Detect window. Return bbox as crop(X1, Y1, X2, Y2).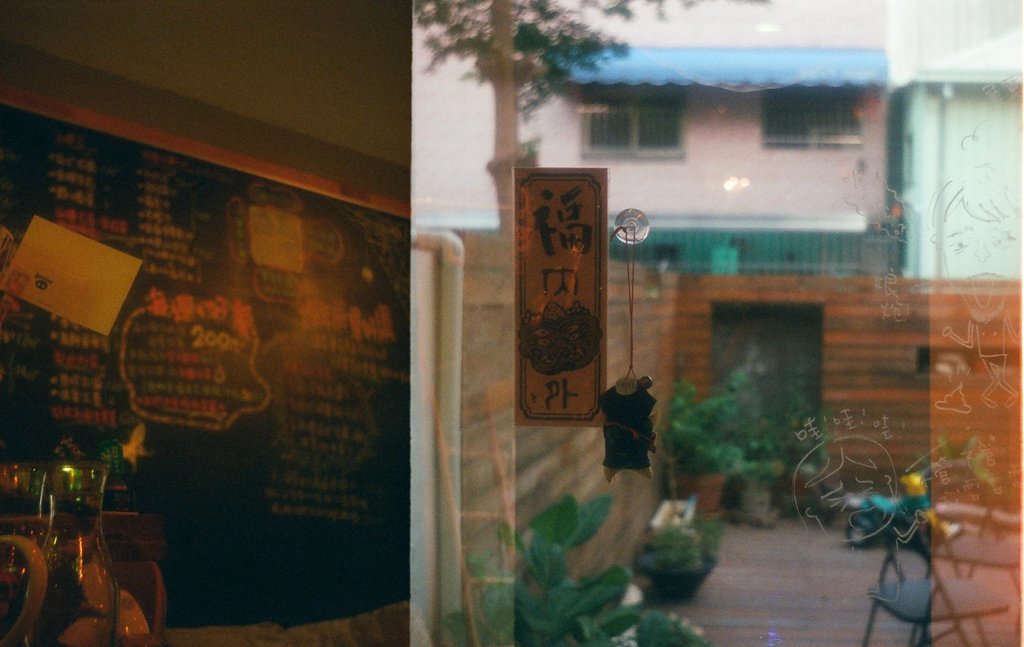
crop(751, 79, 880, 159).
